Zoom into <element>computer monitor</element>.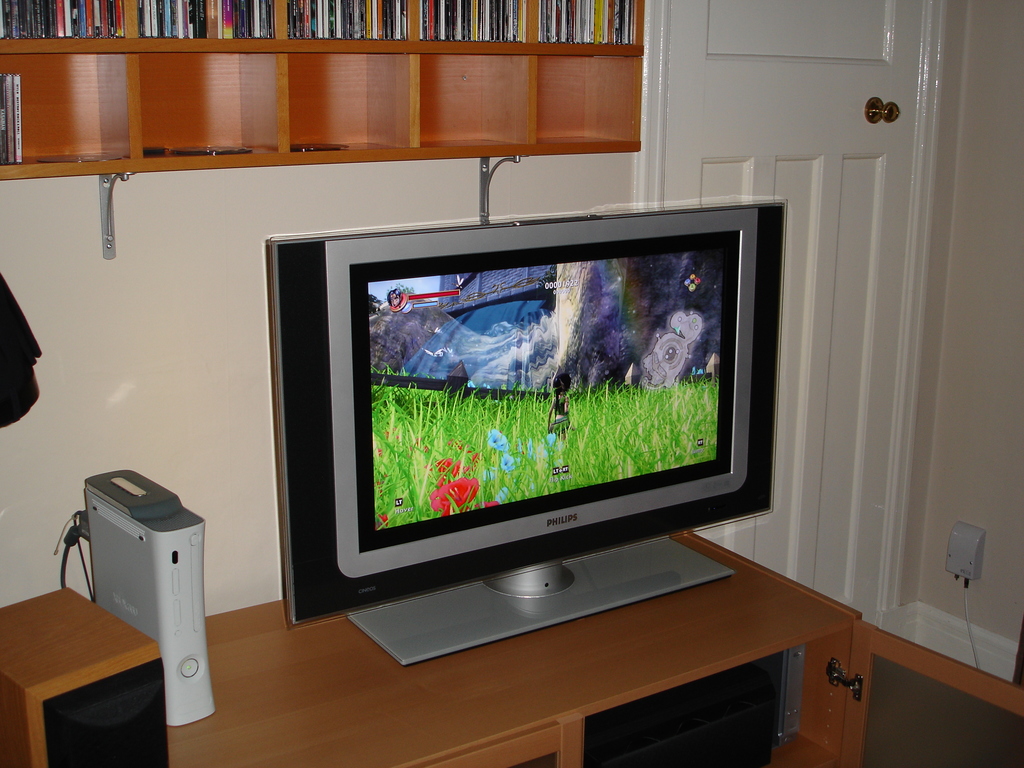
Zoom target: box(262, 198, 784, 669).
